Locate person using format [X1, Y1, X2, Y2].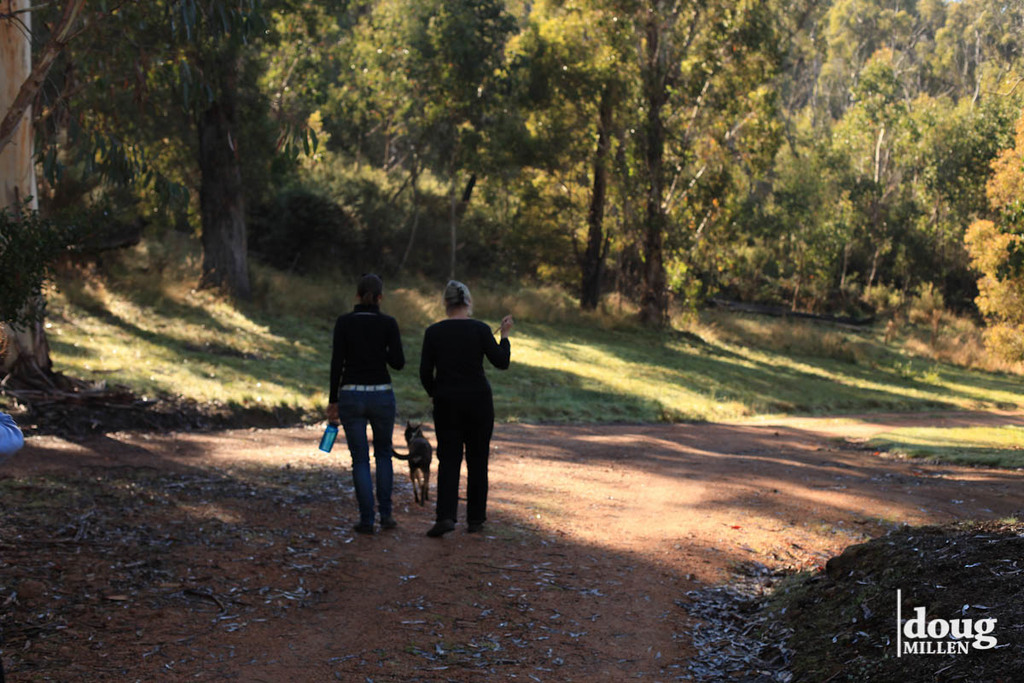
[323, 266, 399, 535].
